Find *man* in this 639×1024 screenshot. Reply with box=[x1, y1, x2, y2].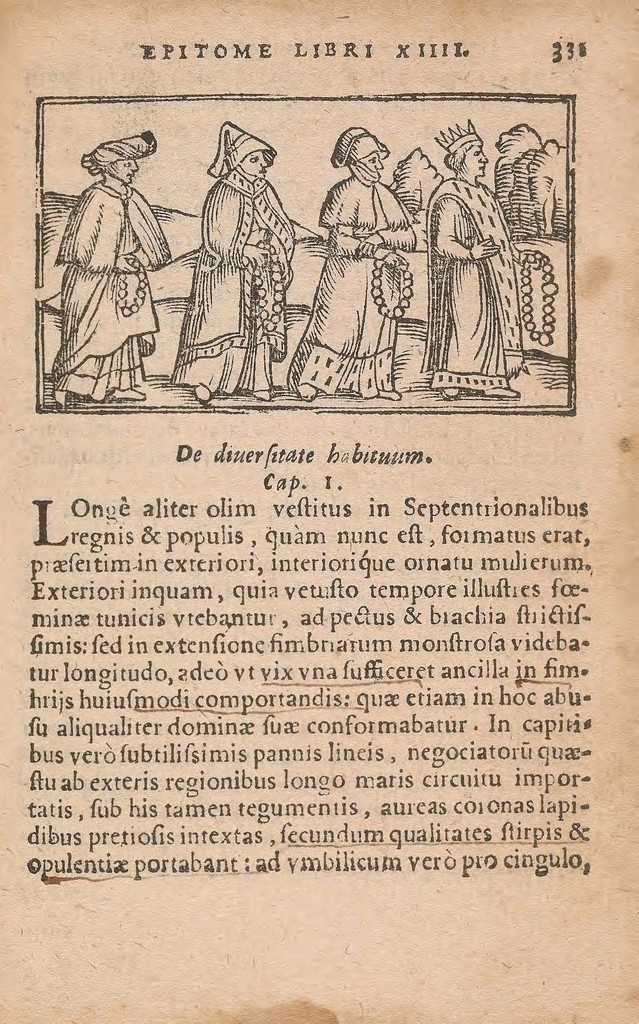
box=[291, 120, 418, 403].
